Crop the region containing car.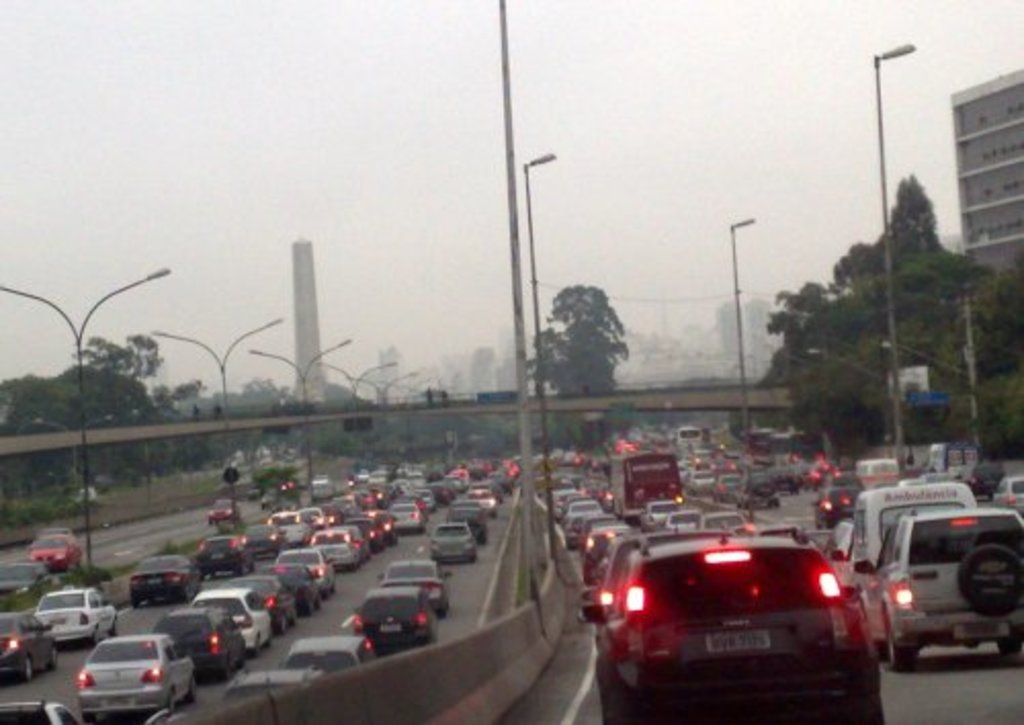
Crop region: bbox=[29, 535, 84, 569].
